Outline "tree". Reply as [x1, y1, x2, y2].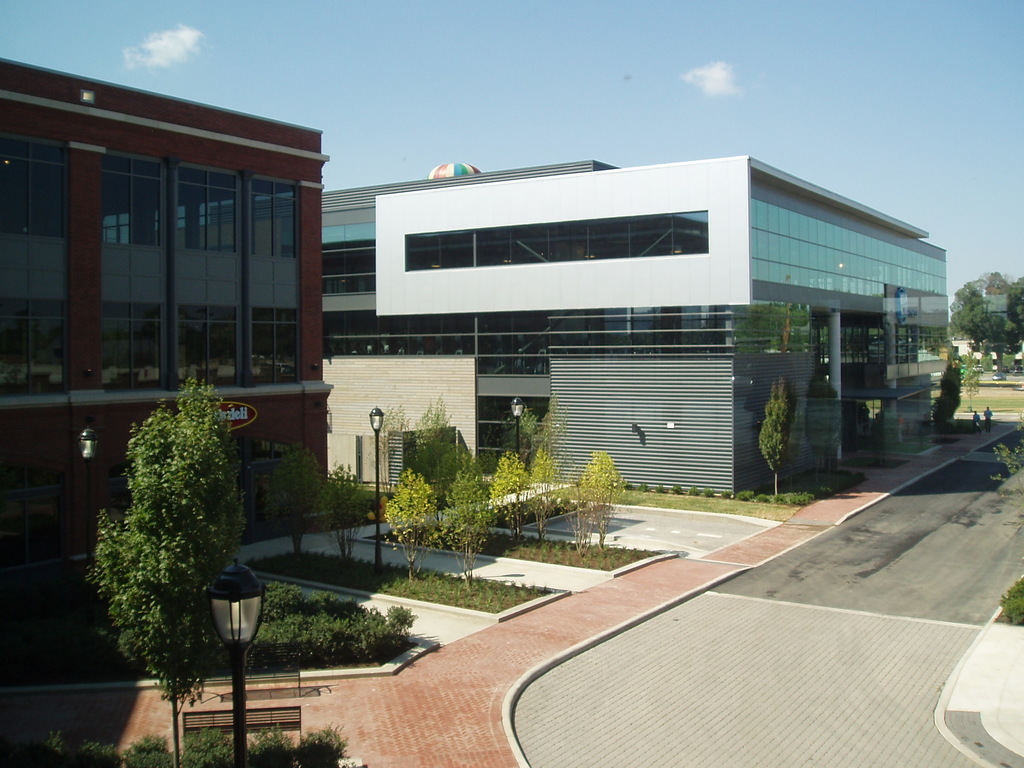
[438, 461, 492, 579].
